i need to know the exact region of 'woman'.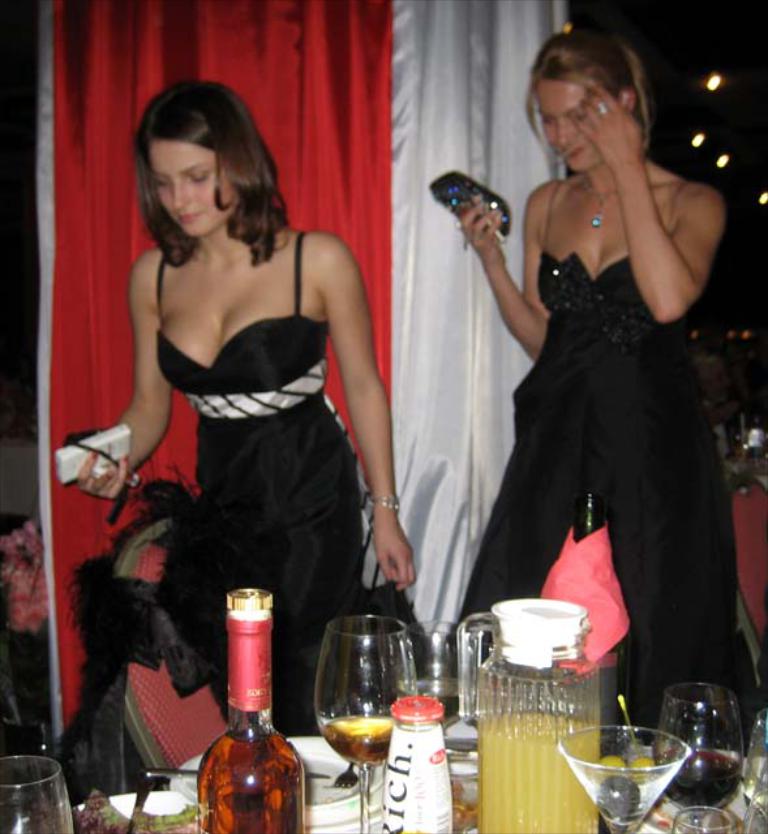
Region: bbox=[439, 22, 734, 735].
